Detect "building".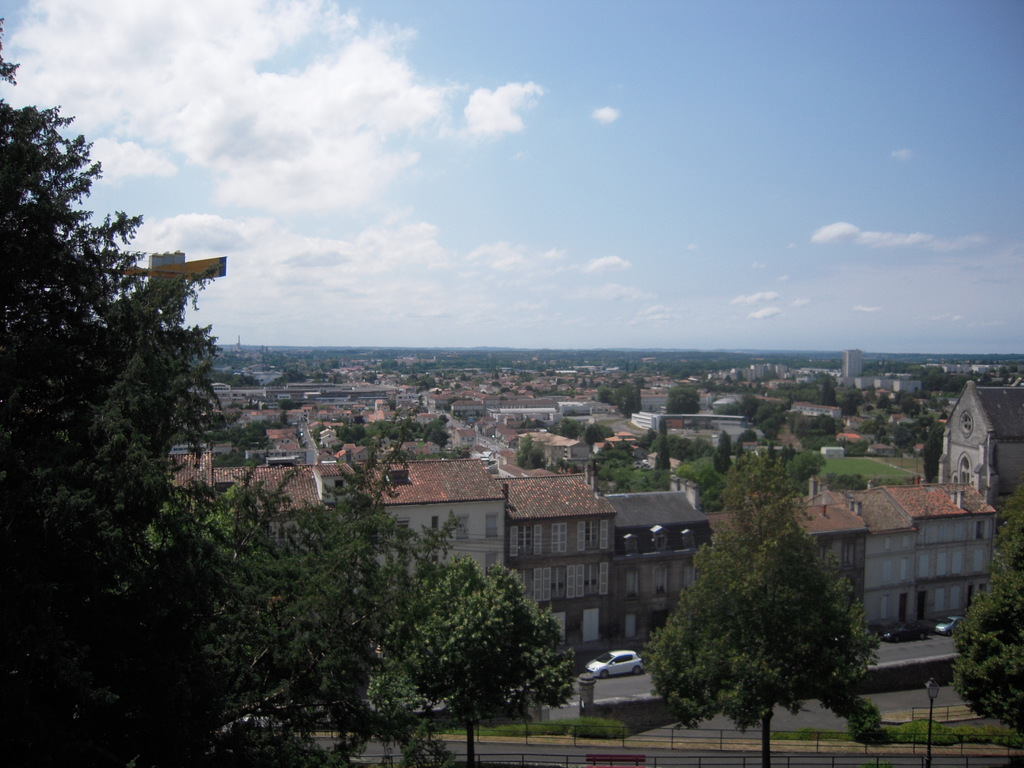
Detected at box(495, 471, 609, 657).
